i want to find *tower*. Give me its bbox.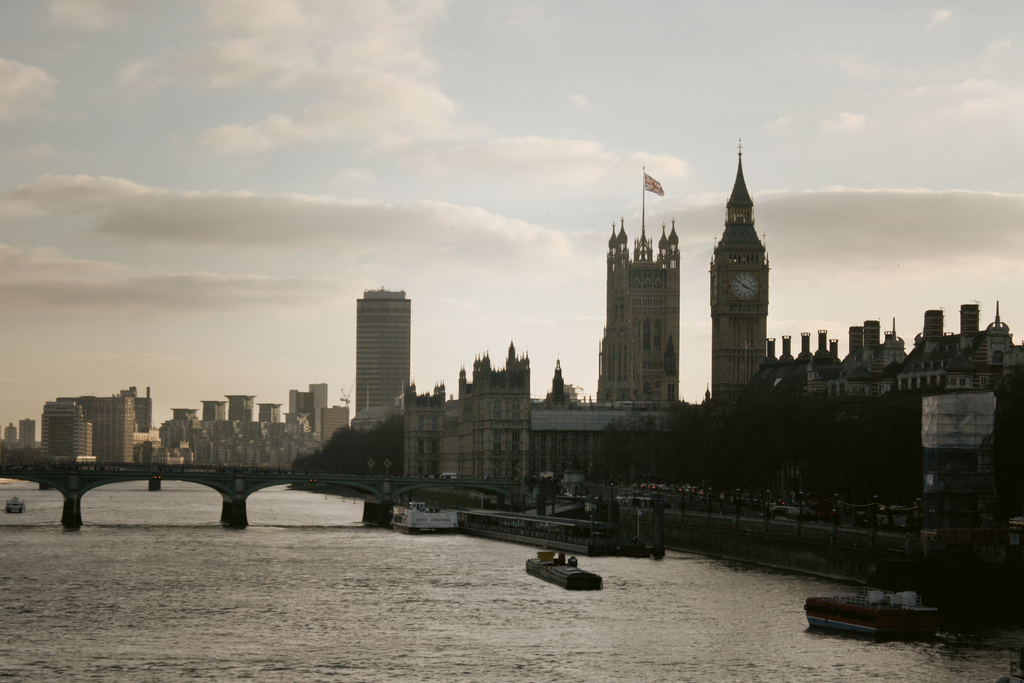
rect(356, 290, 415, 438).
